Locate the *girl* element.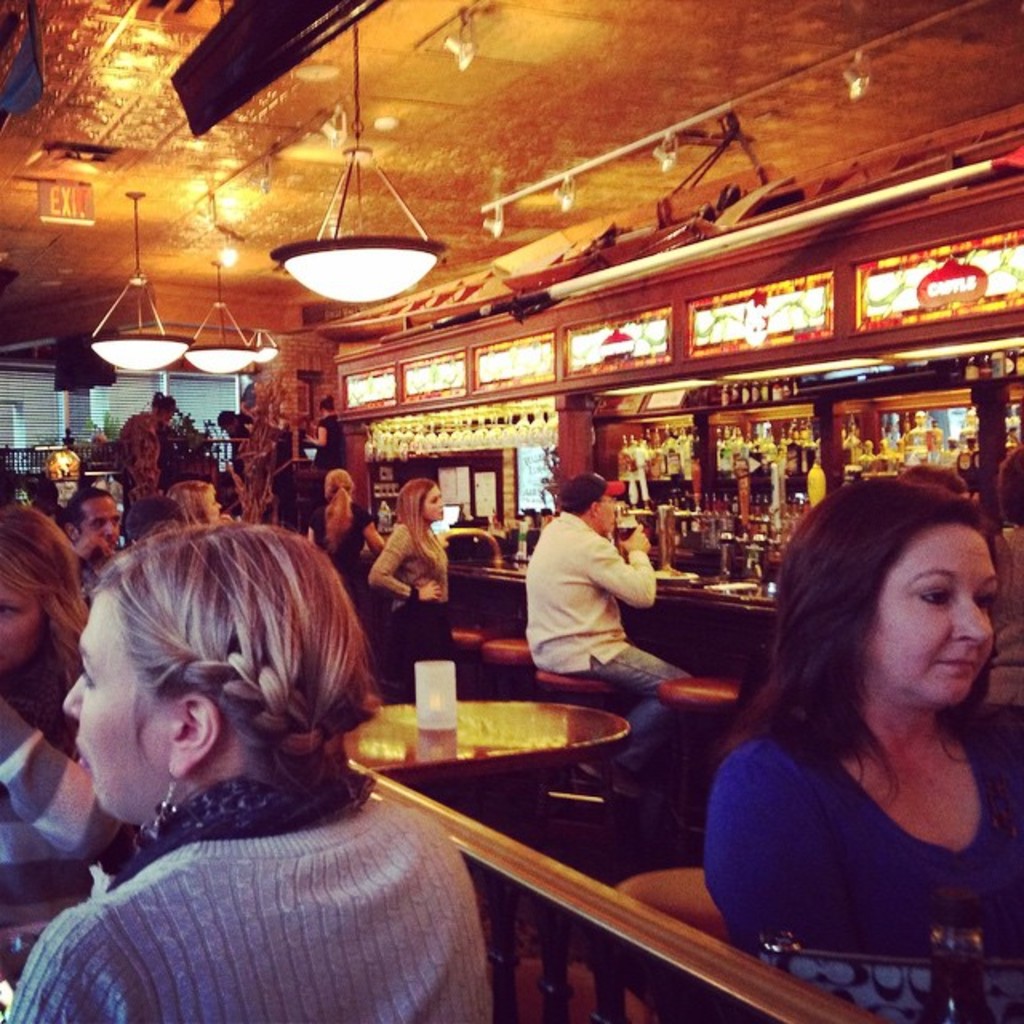
Element bbox: left=360, top=475, right=480, bottom=642.
